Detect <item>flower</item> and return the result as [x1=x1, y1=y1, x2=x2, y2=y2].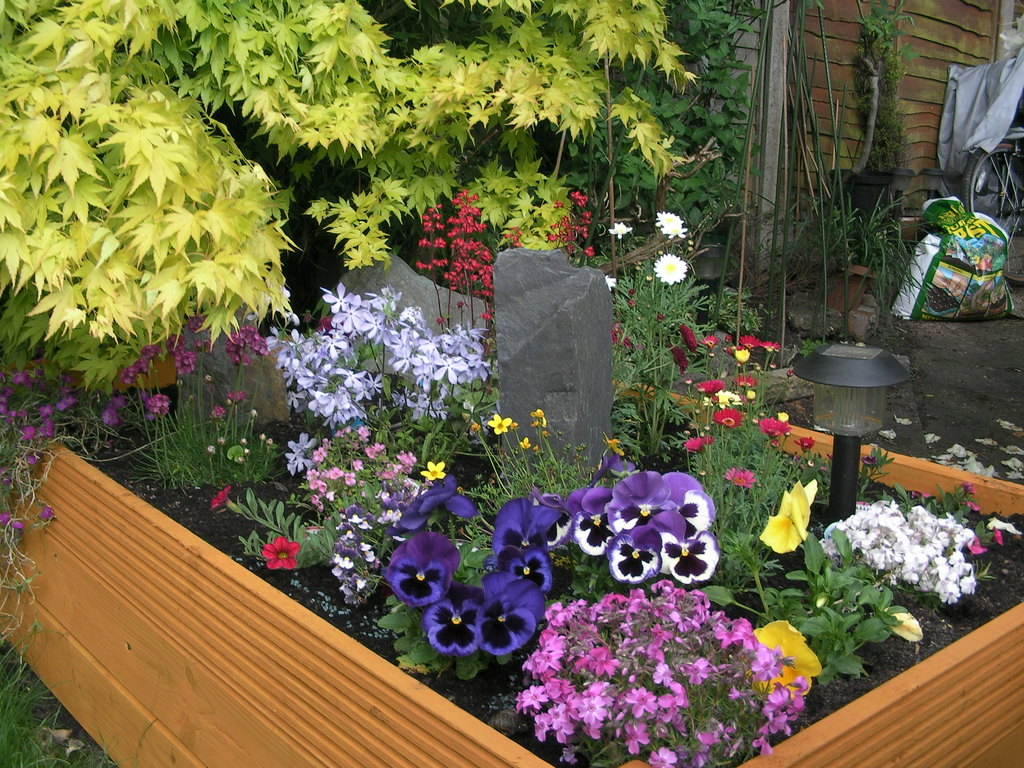
[x1=669, y1=348, x2=689, y2=373].
